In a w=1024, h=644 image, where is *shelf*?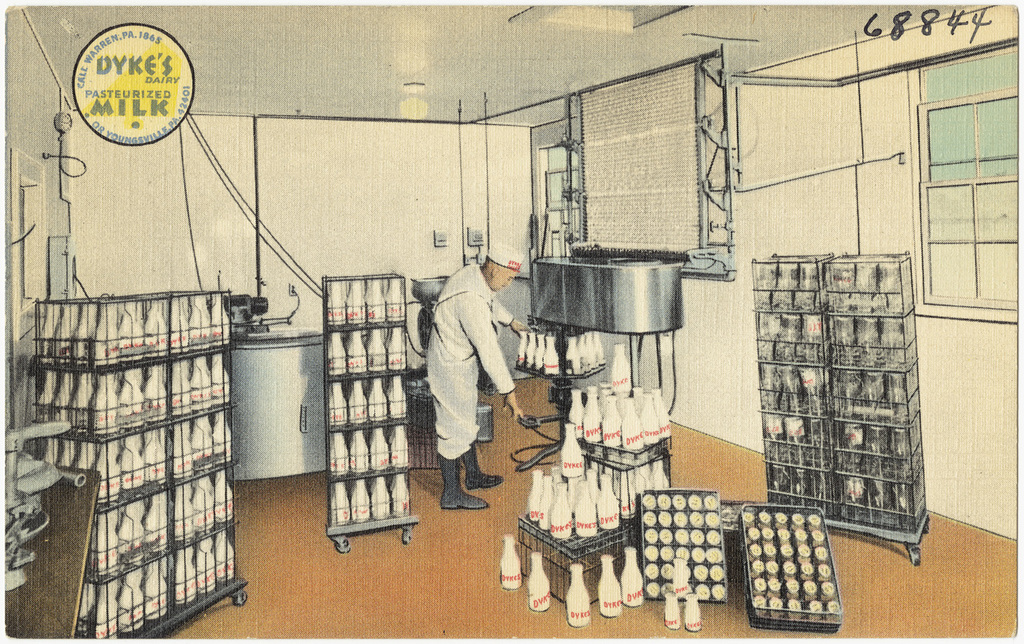
pyautogui.locateOnScreen(642, 484, 728, 604).
